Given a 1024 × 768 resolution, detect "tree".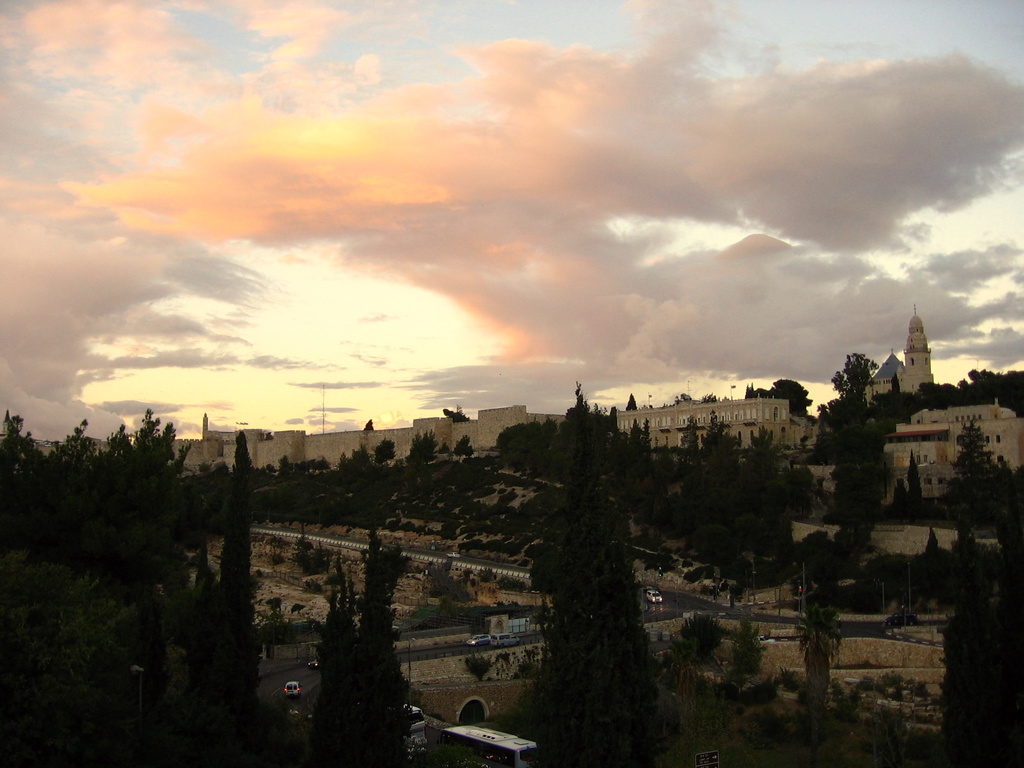
detection(540, 382, 668, 763).
